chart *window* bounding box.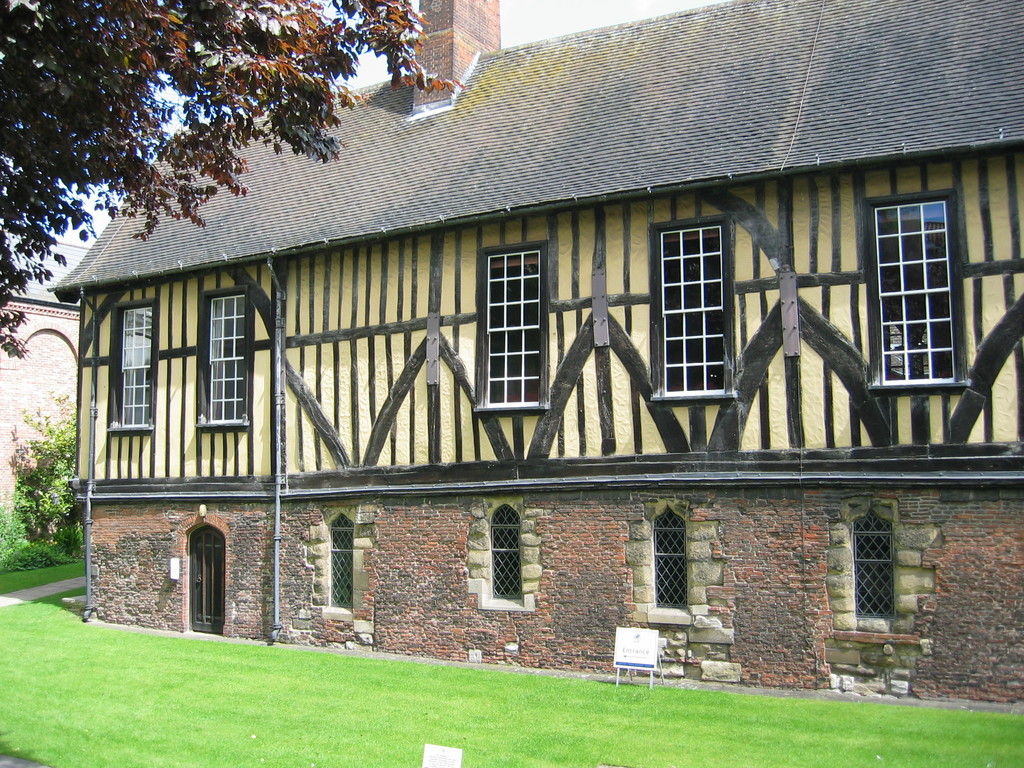
Charted: 486:499:524:601.
